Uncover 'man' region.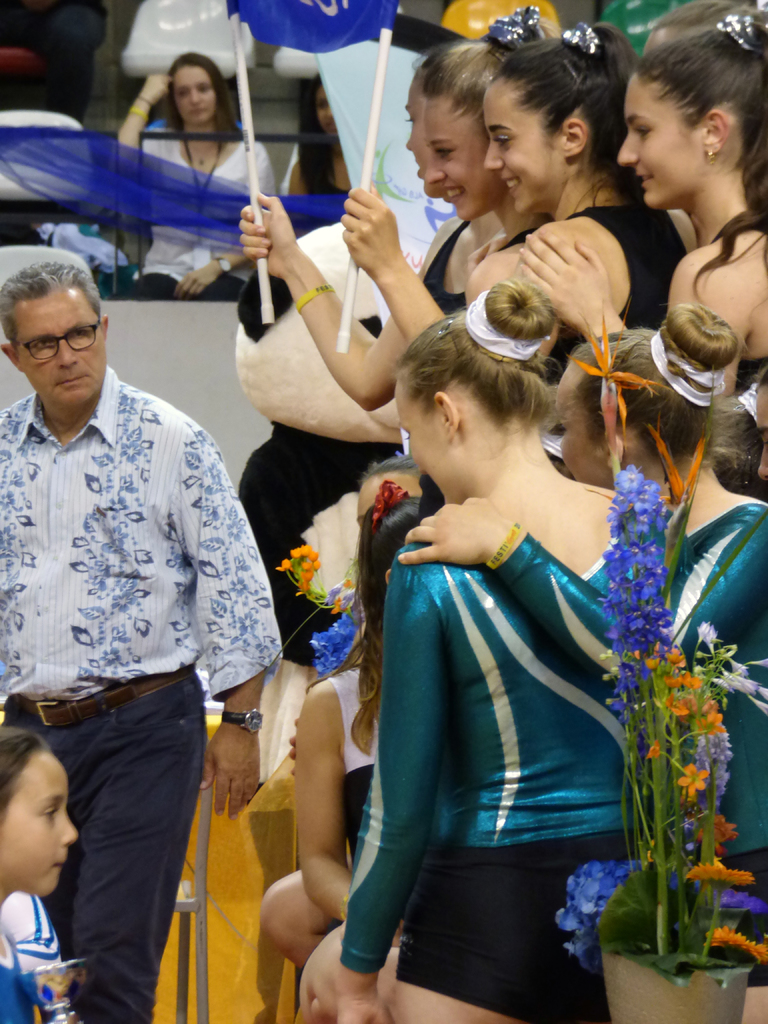
Uncovered: (0,257,291,1023).
